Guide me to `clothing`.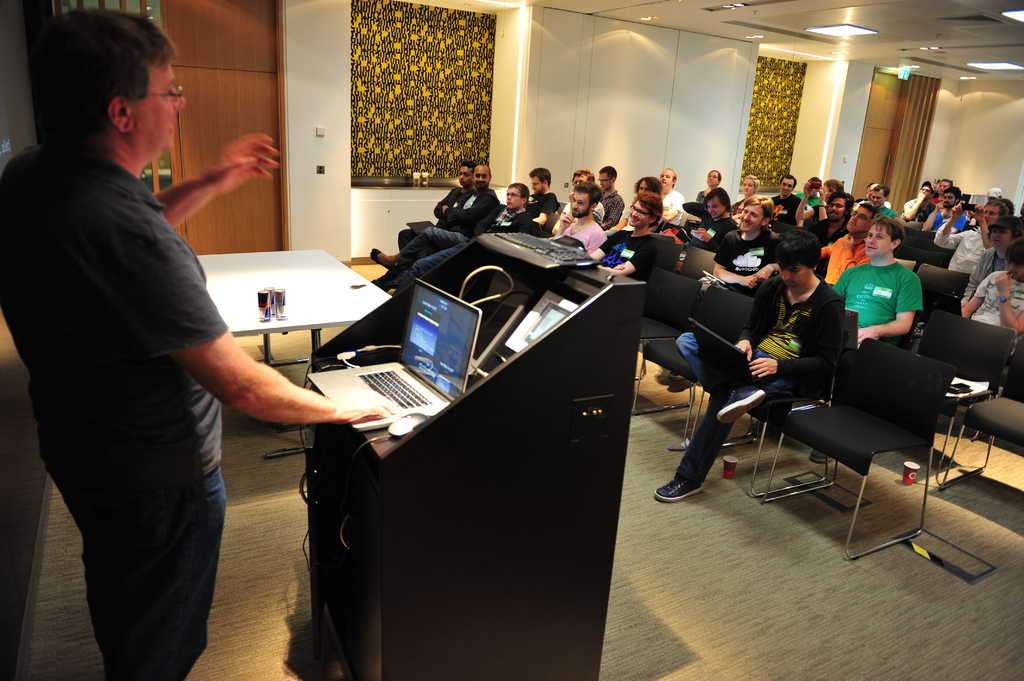
Guidance: rect(536, 188, 559, 223).
